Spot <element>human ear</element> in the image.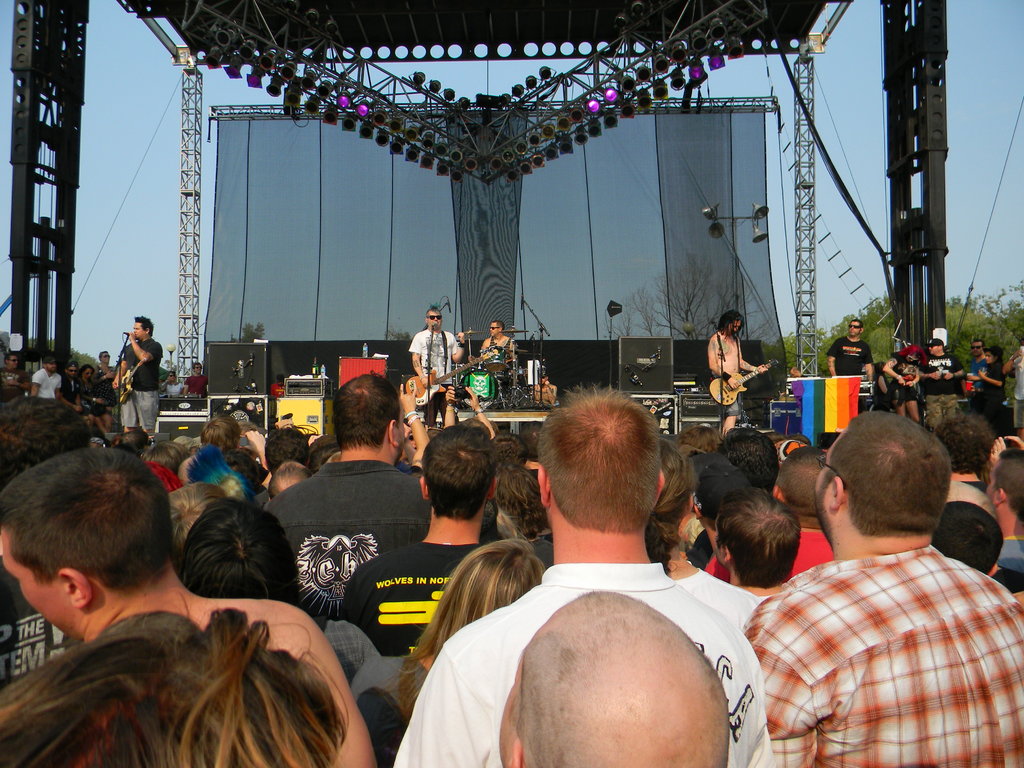
<element>human ear</element> found at {"x1": 689, "y1": 493, "x2": 694, "y2": 512}.
